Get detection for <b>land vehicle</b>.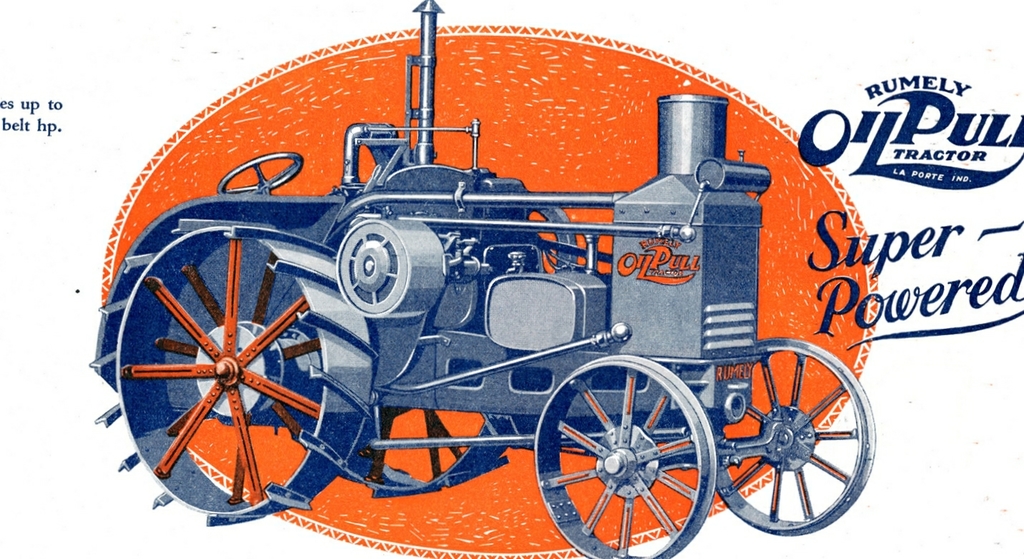
Detection: l=54, t=65, r=962, b=530.
